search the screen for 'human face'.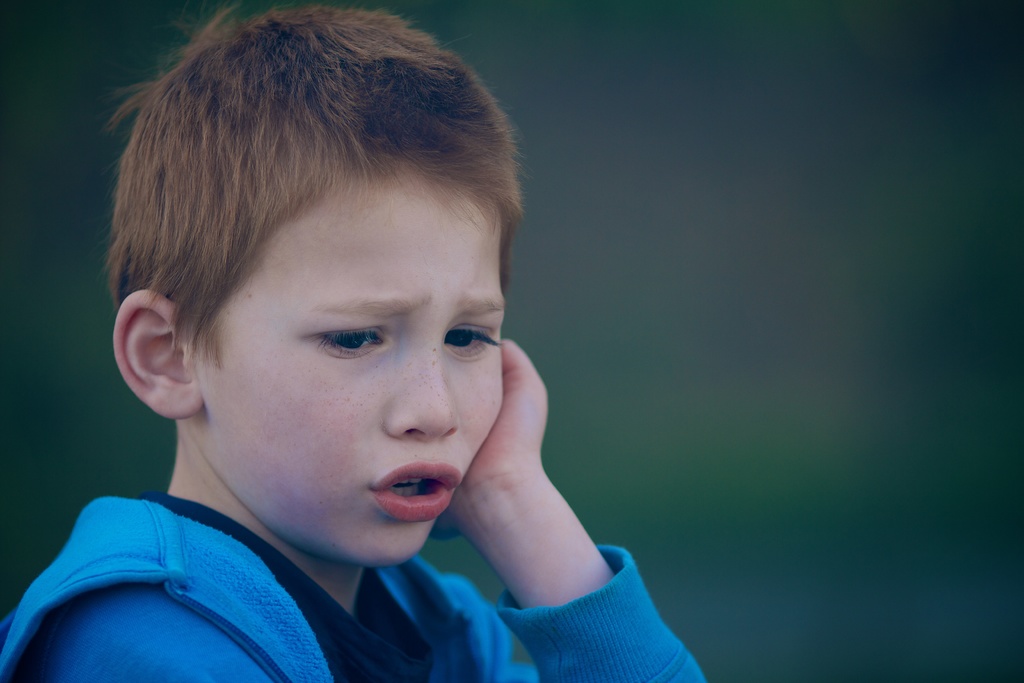
Found at {"x1": 190, "y1": 174, "x2": 509, "y2": 562}.
